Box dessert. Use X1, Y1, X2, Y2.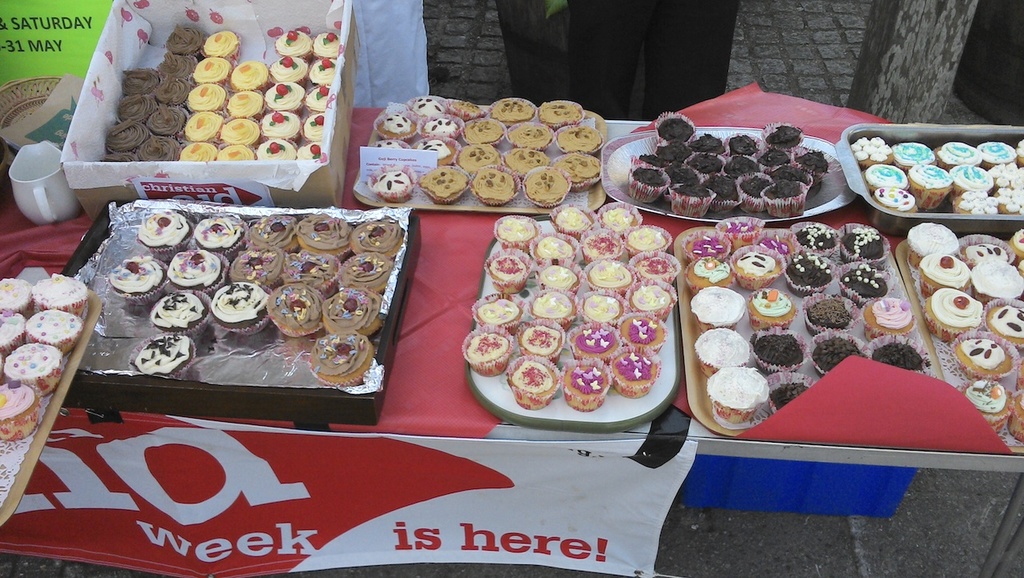
133, 133, 175, 159.
